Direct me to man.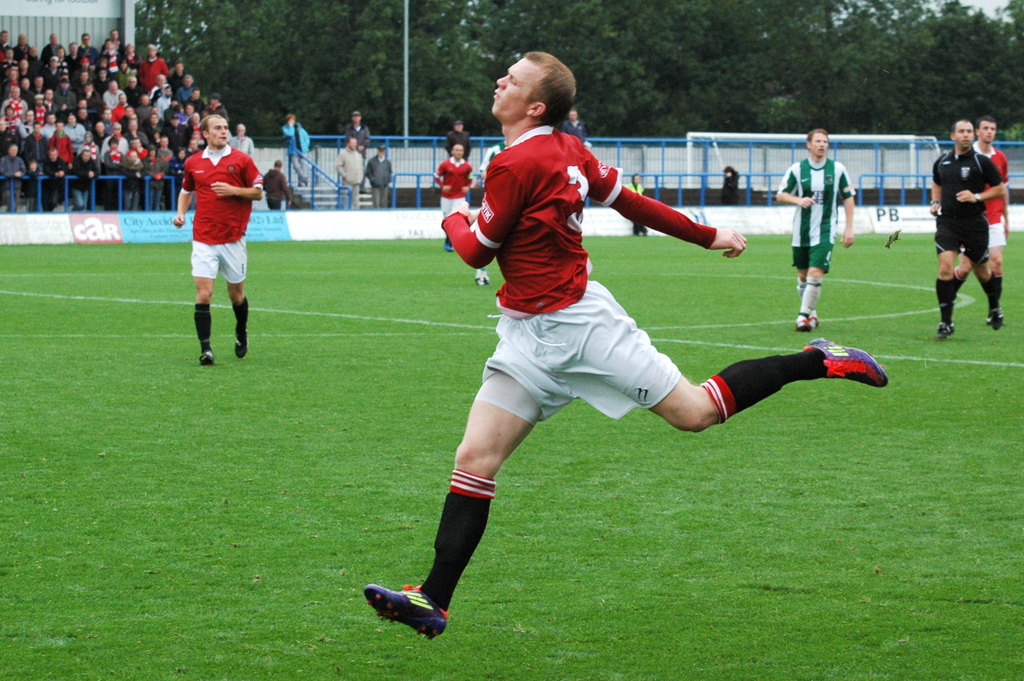
Direction: box=[77, 35, 97, 62].
